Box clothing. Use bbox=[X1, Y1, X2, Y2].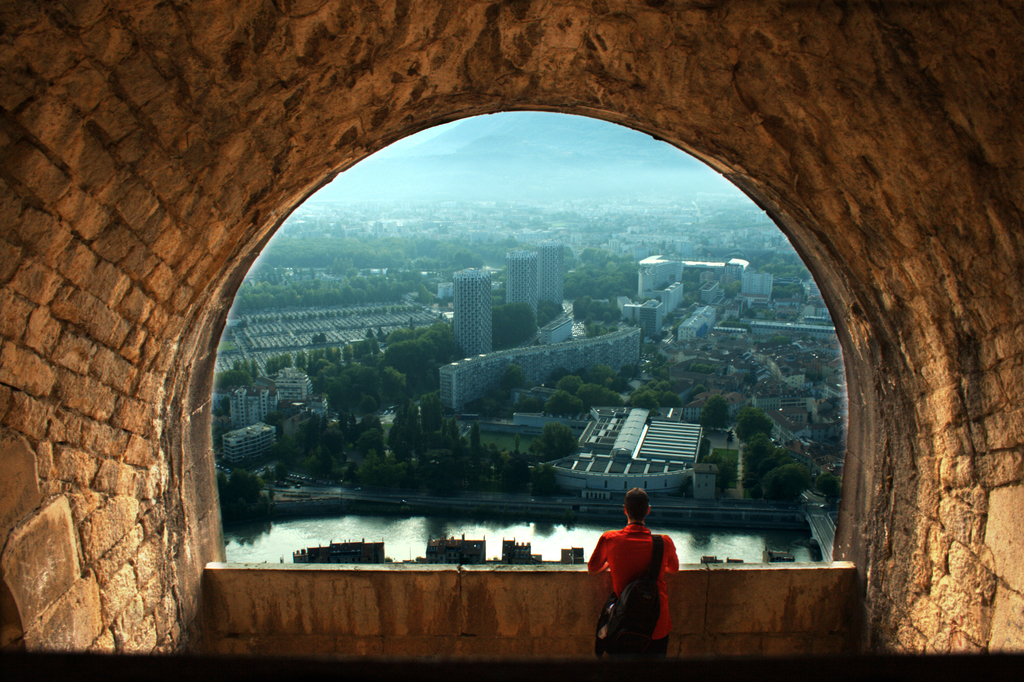
bbox=[575, 533, 678, 667].
